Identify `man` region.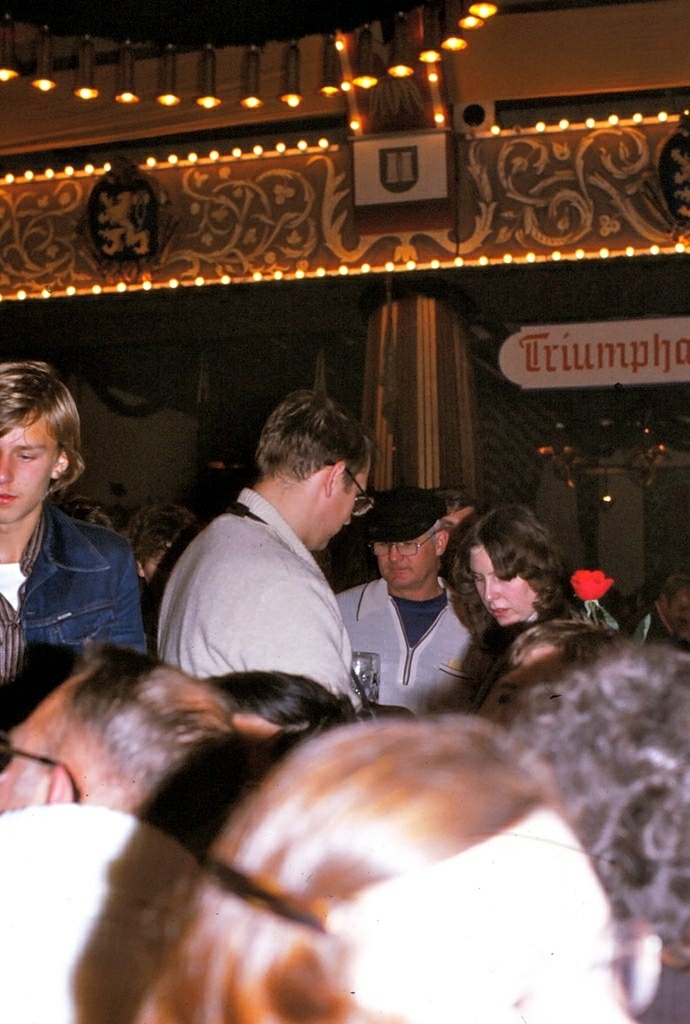
Region: BBox(153, 403, 422, 708).
